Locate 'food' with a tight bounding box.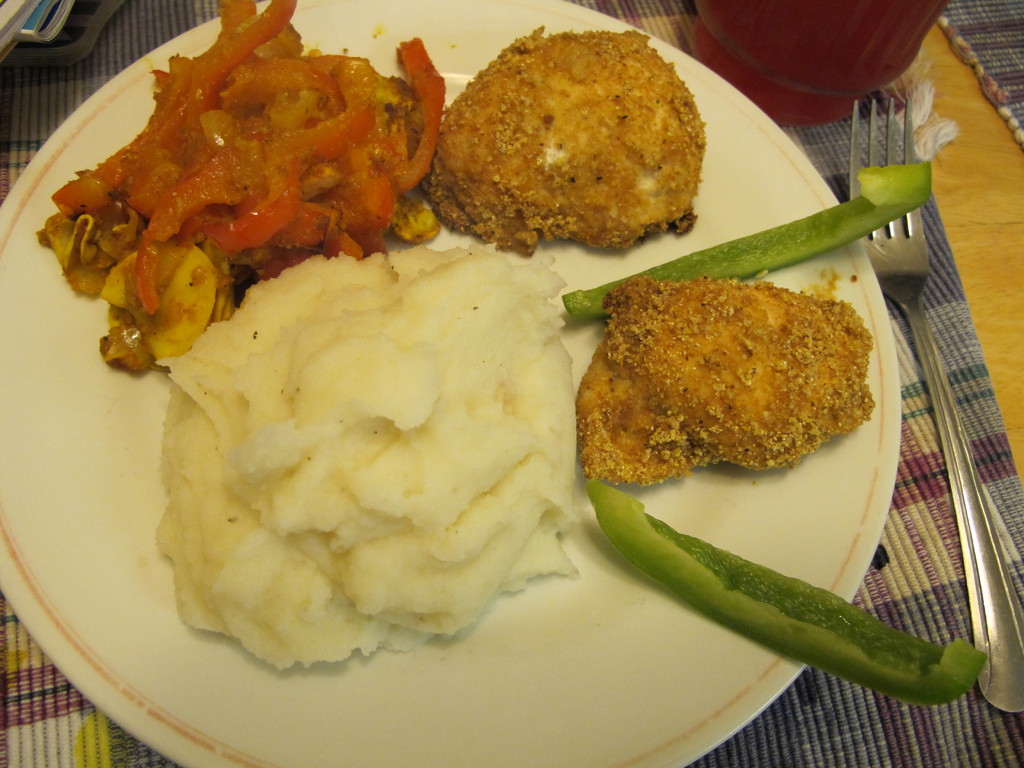
(left=26, top=0, right=988, bottom=703).
